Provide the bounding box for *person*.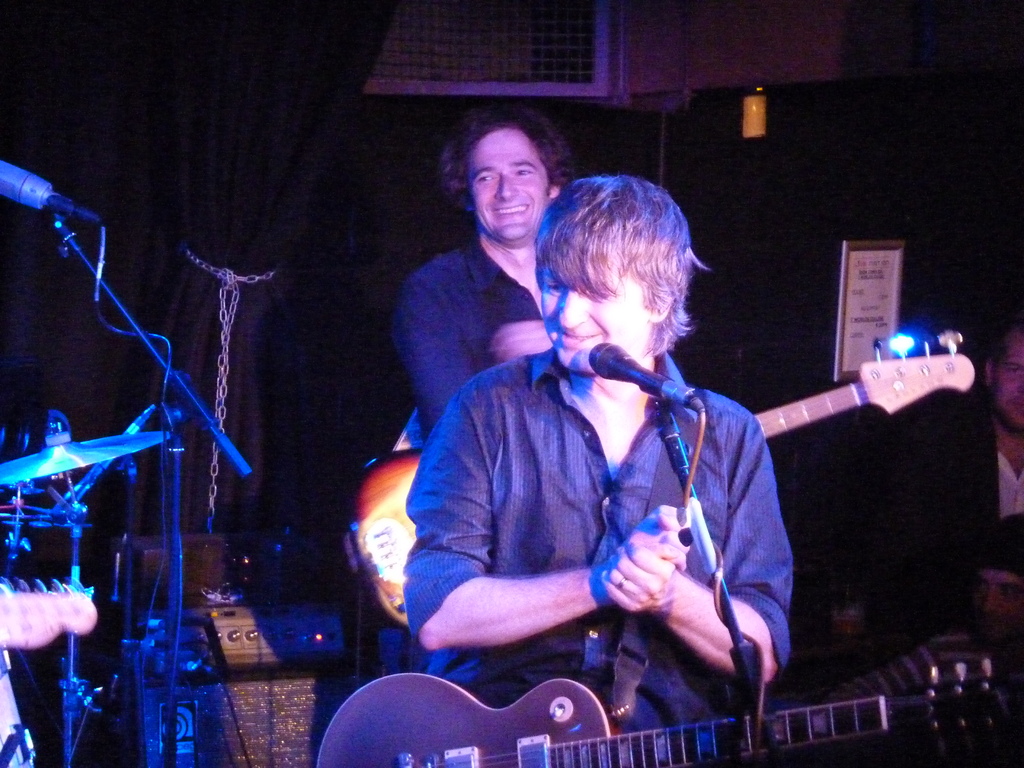
(left=398, top=170, right=794, bottom=733).
